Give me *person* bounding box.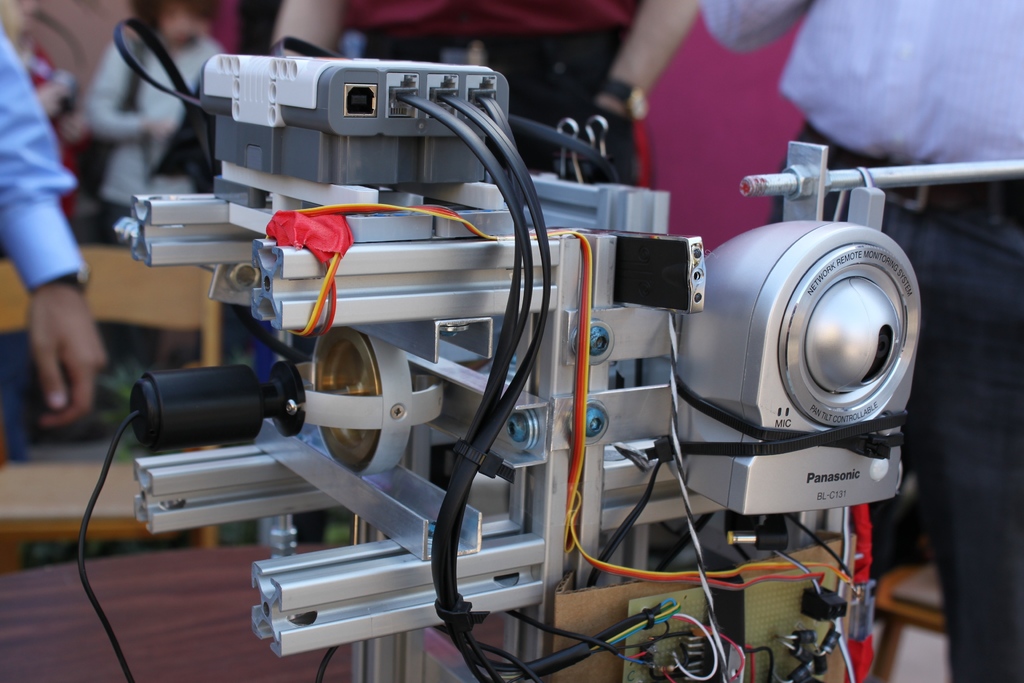
[x1=79, y1=0, x2=230, y2=250].
